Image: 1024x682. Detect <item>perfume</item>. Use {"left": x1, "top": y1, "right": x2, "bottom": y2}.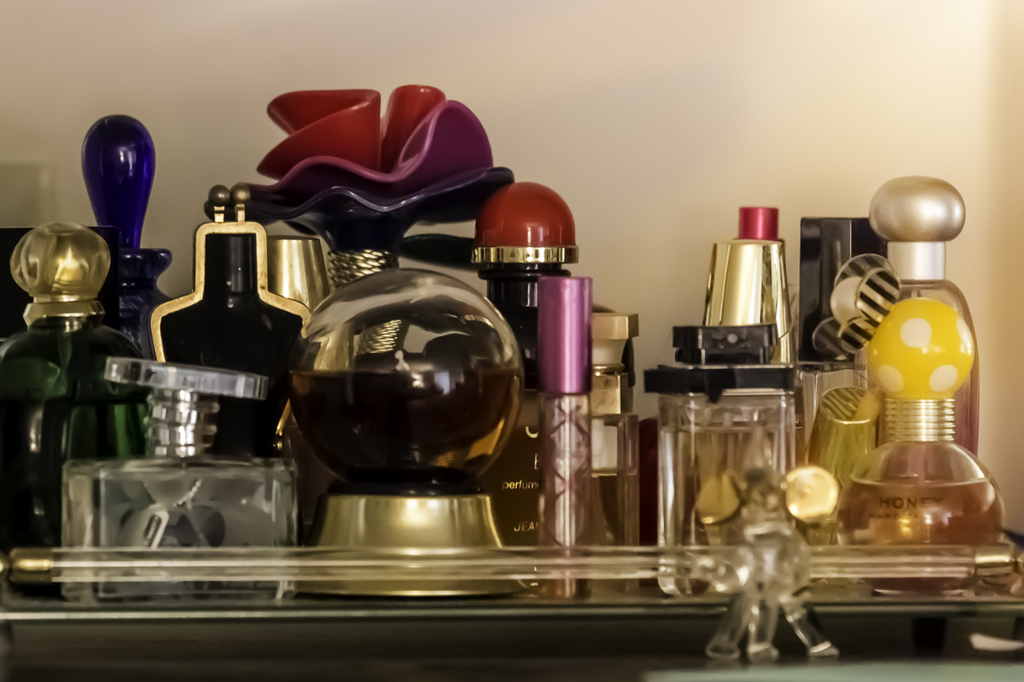
{"left": 55, "top": 354, "right": 306, "bottom": 596}.
